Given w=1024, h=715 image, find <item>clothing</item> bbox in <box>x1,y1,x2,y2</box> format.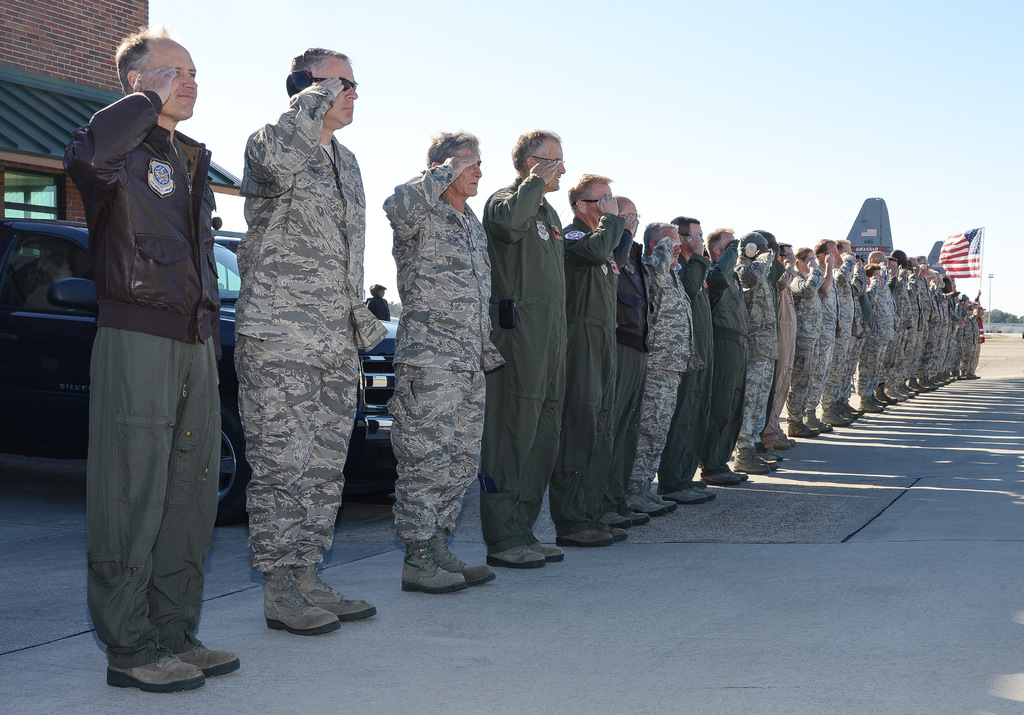
<box>761,261,785,436</box>.
